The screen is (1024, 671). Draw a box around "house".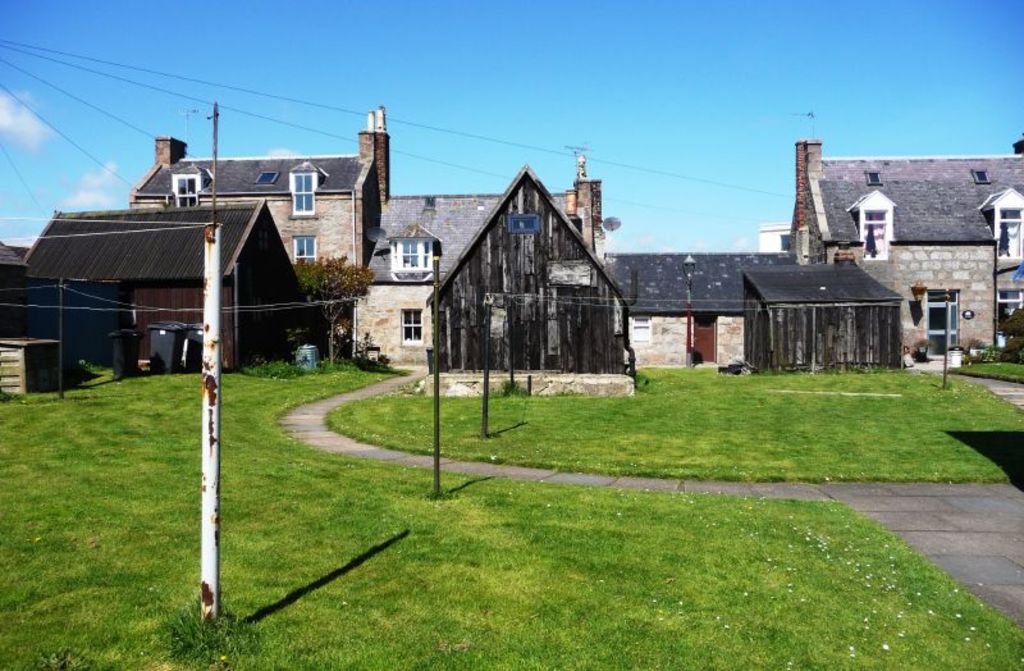
x1=753, y1=224, x2=788, y2=246.
